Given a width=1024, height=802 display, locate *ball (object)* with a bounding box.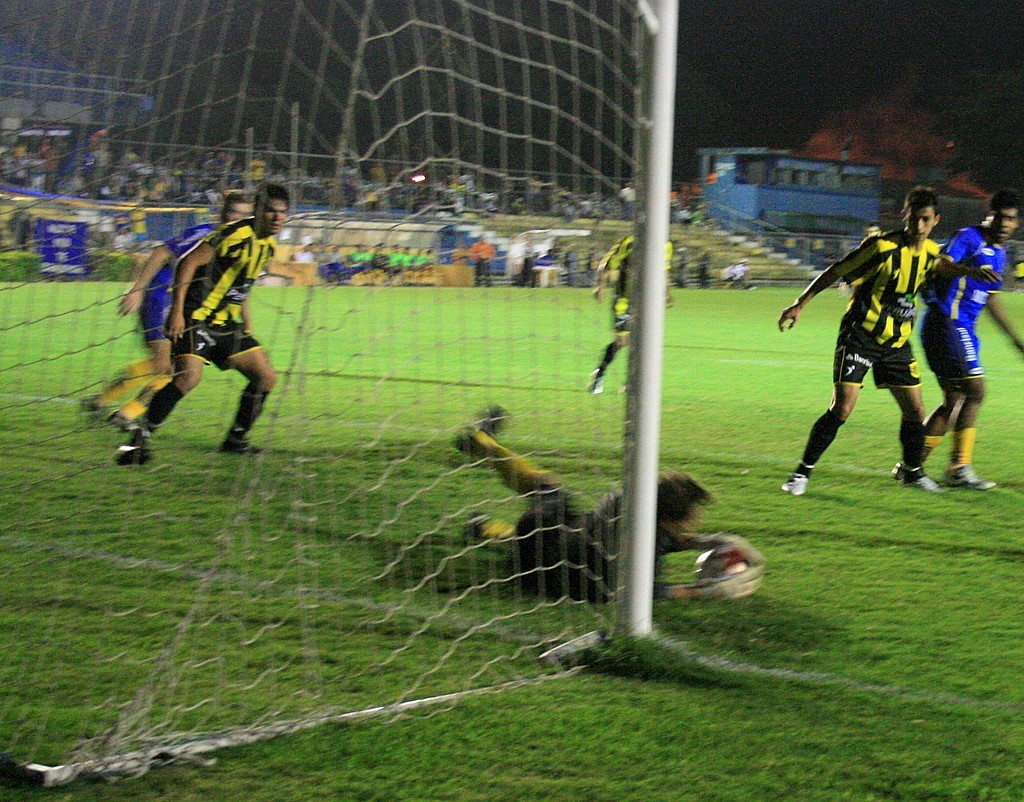
Located: locate(693, 547, 752, 581).
